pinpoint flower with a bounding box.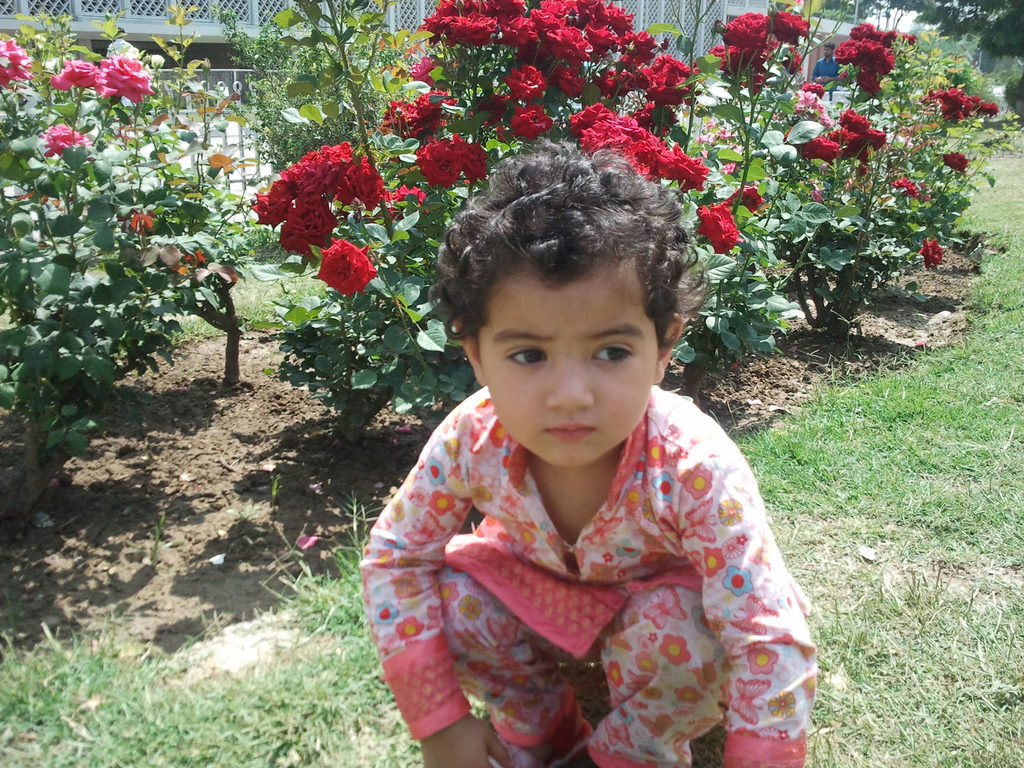
(941,149,965,176).
